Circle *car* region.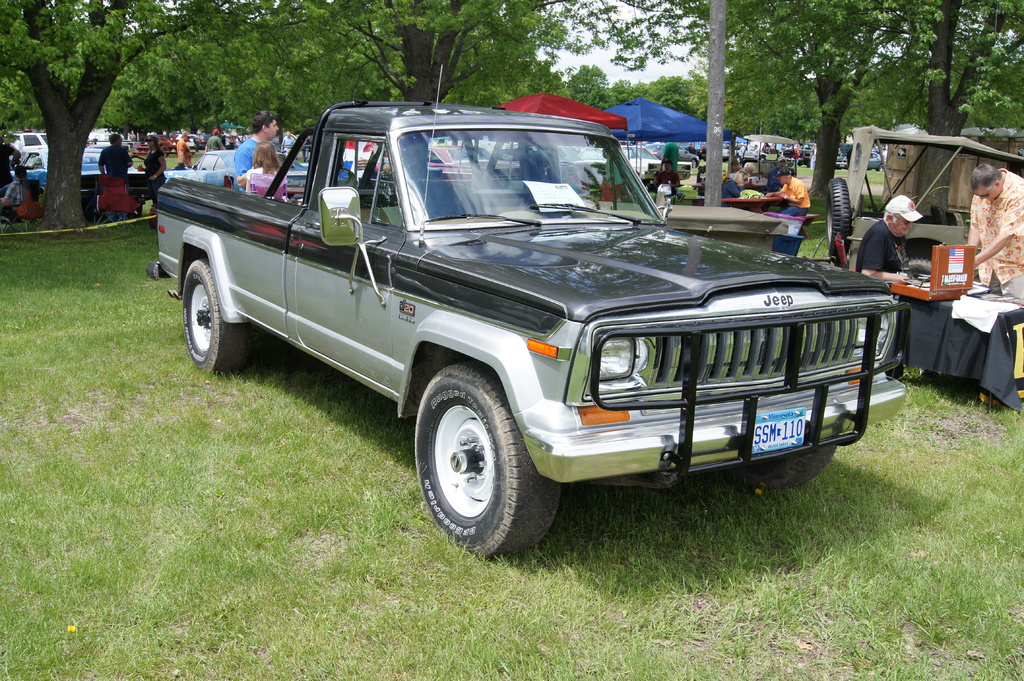
Region: (x1=153, y1=143, x2=305, y2=193).
